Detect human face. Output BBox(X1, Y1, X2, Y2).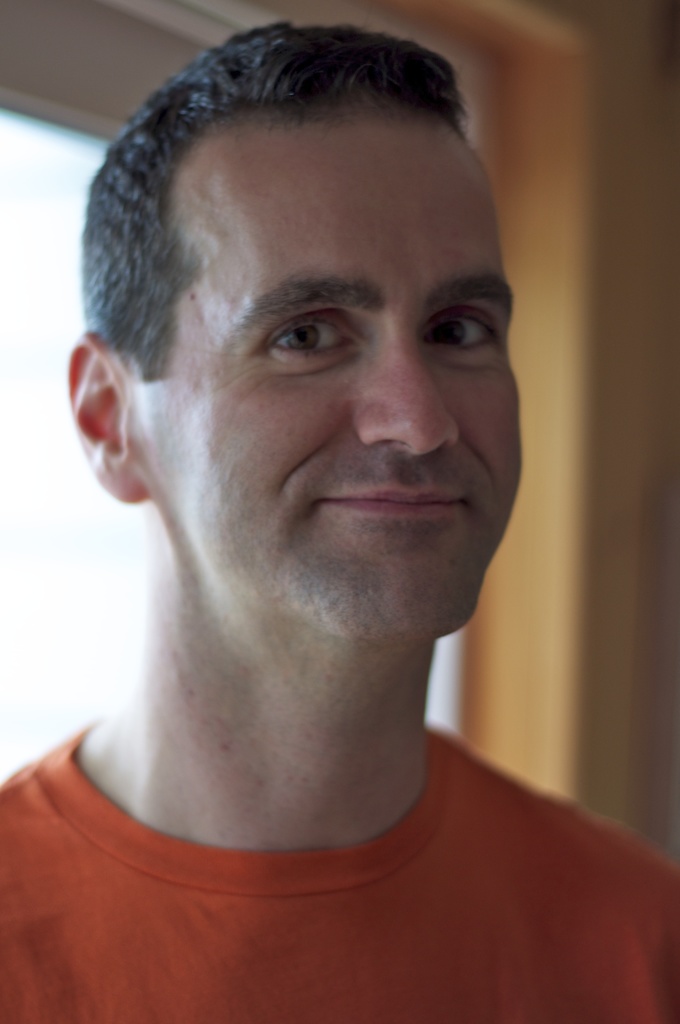
BBox(150, 130, 521, 639).
